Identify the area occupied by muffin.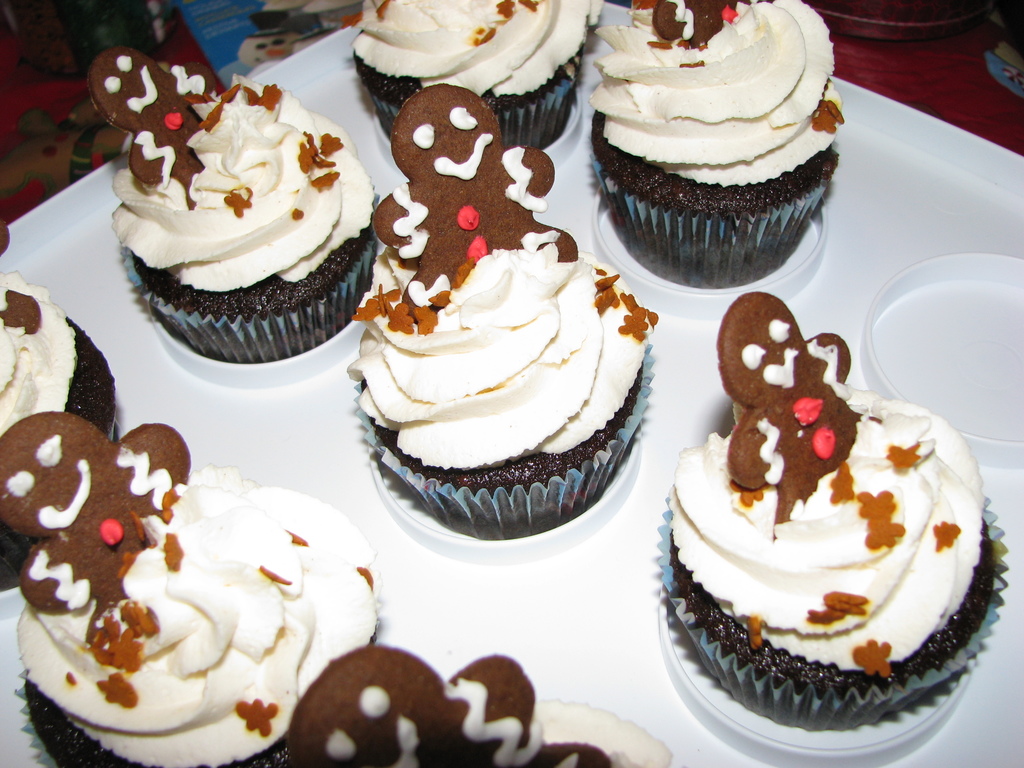
Area: locate(348, 0, 605, 156).
